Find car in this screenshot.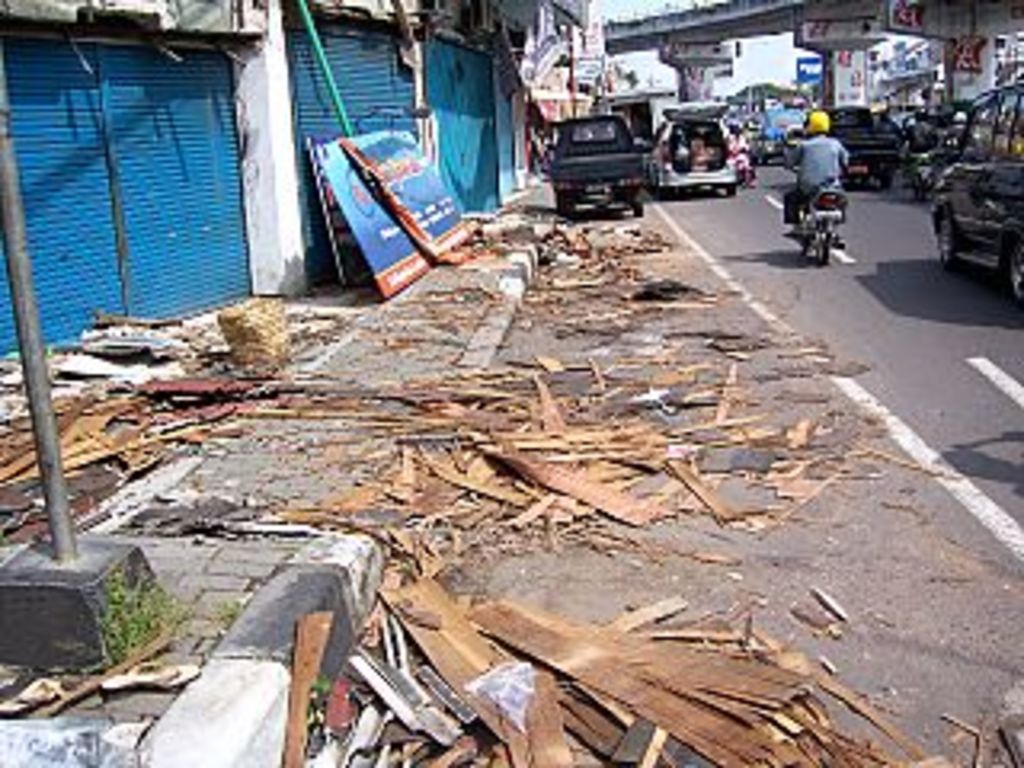
The bounding box for car is 541 93 666 195.
